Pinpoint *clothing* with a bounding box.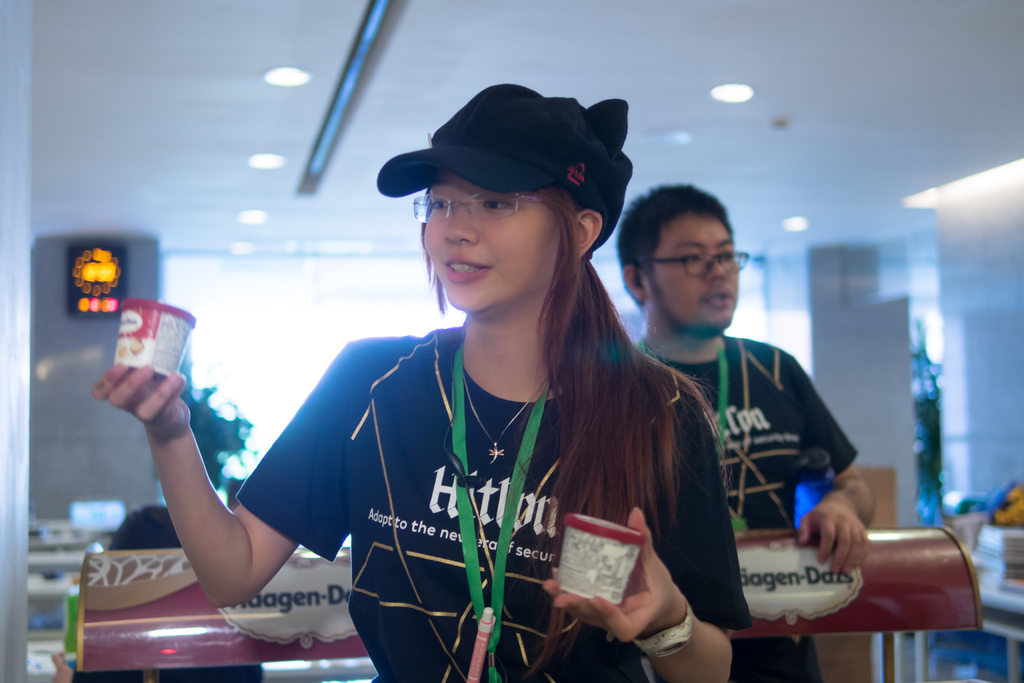
x1=701 y1=329 x2=831 y2=682.
